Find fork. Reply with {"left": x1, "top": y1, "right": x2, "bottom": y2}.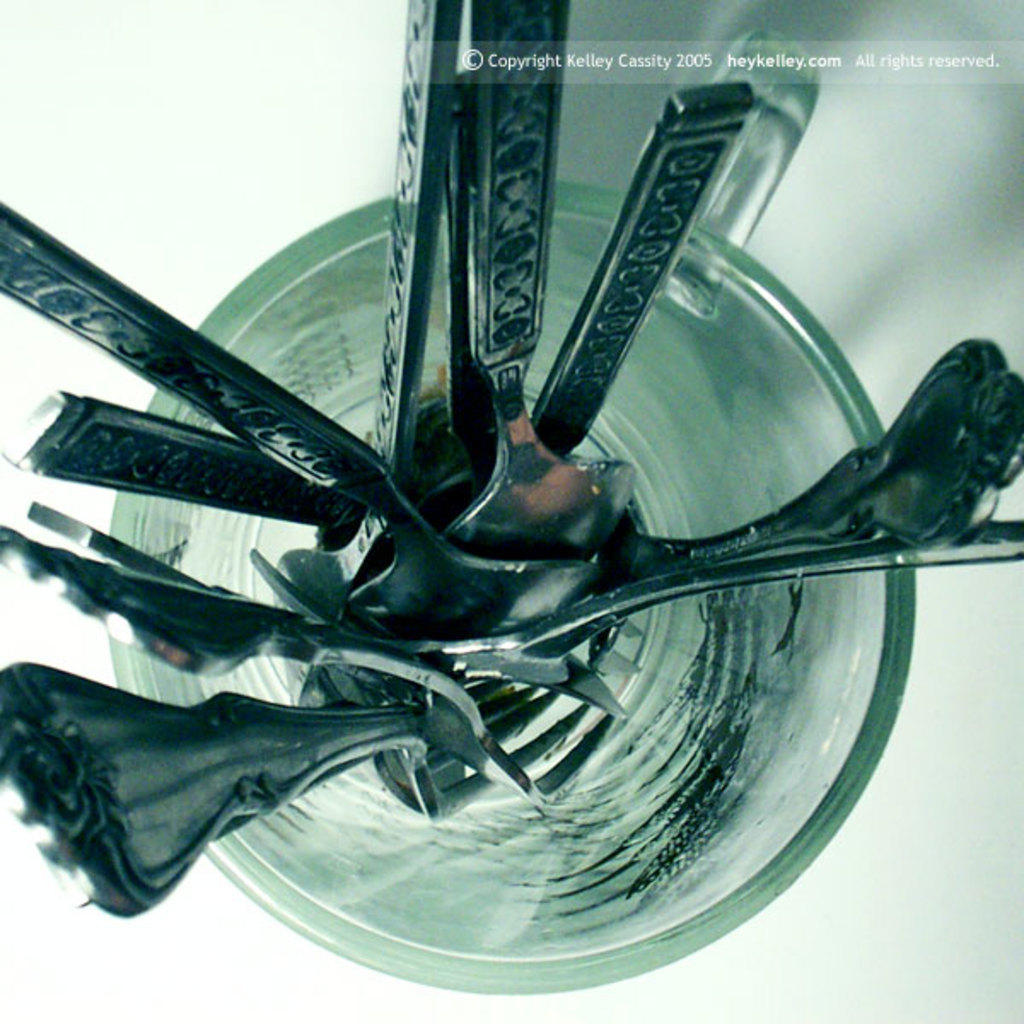
{"left": 270, "top": 635, "right": 618, "bottom": 806}.
